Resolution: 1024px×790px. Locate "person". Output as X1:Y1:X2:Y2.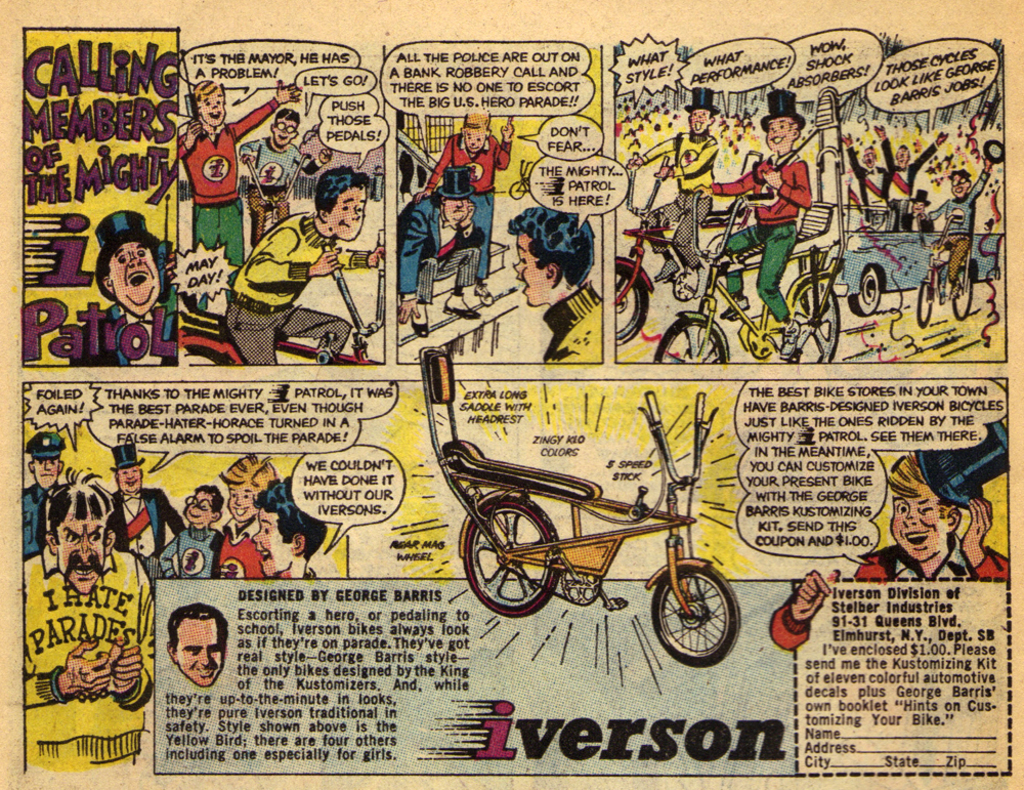
225:163:366:371.
